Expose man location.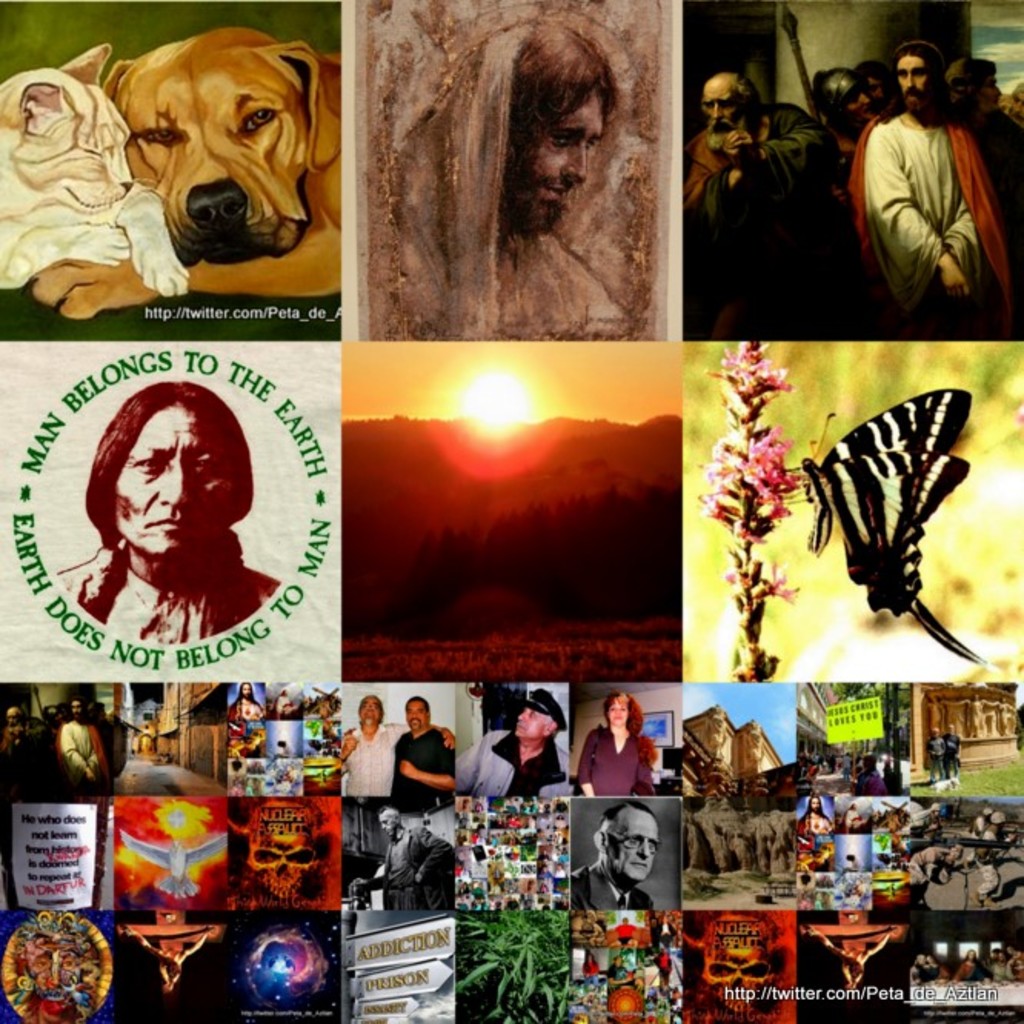
Exposed at (left=1007, top=80, right=1022, bottom=125).
